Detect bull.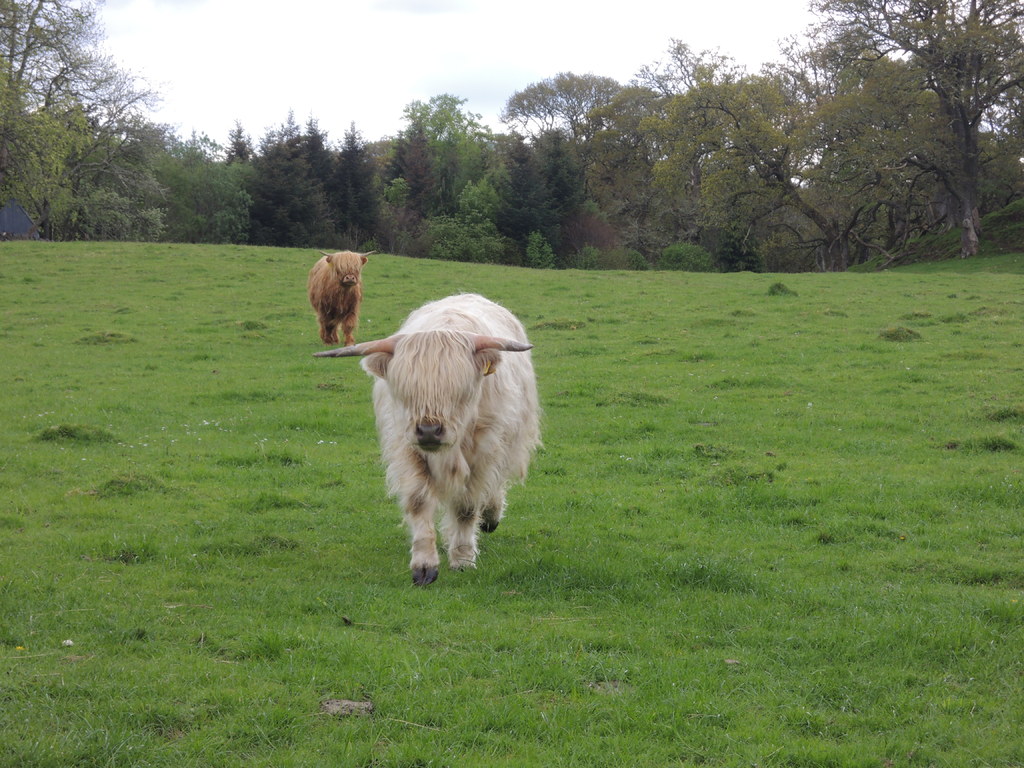
Detected at box(314, 294, 548, 588).
